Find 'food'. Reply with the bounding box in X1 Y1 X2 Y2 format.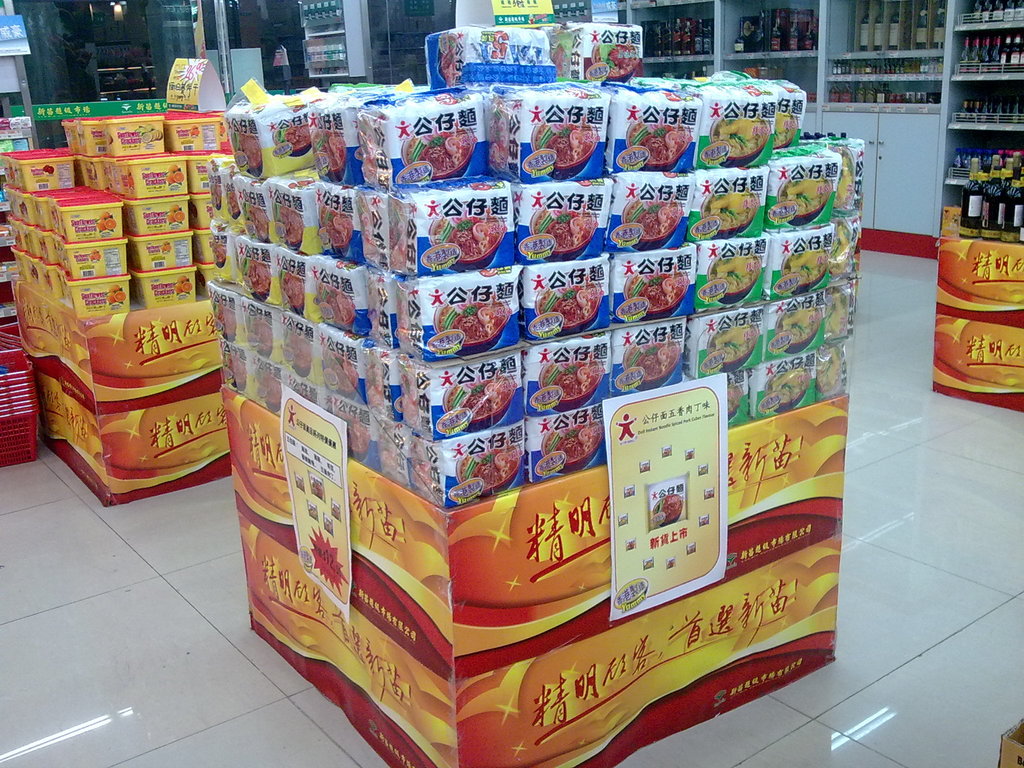
278 202 304 246.
